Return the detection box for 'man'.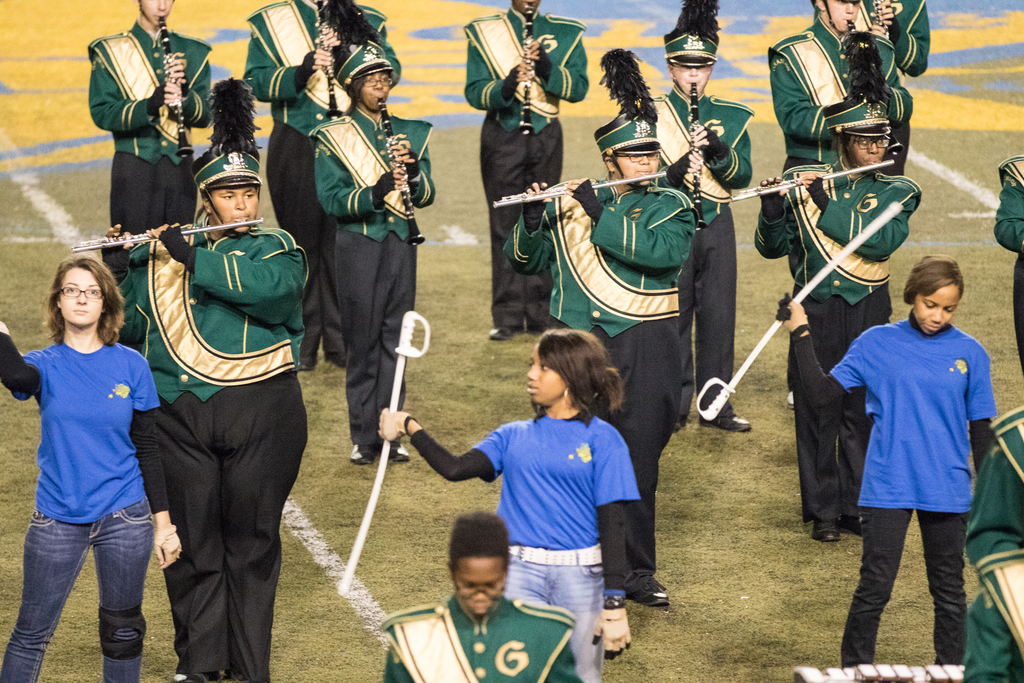
98, 147, 309, 682.
